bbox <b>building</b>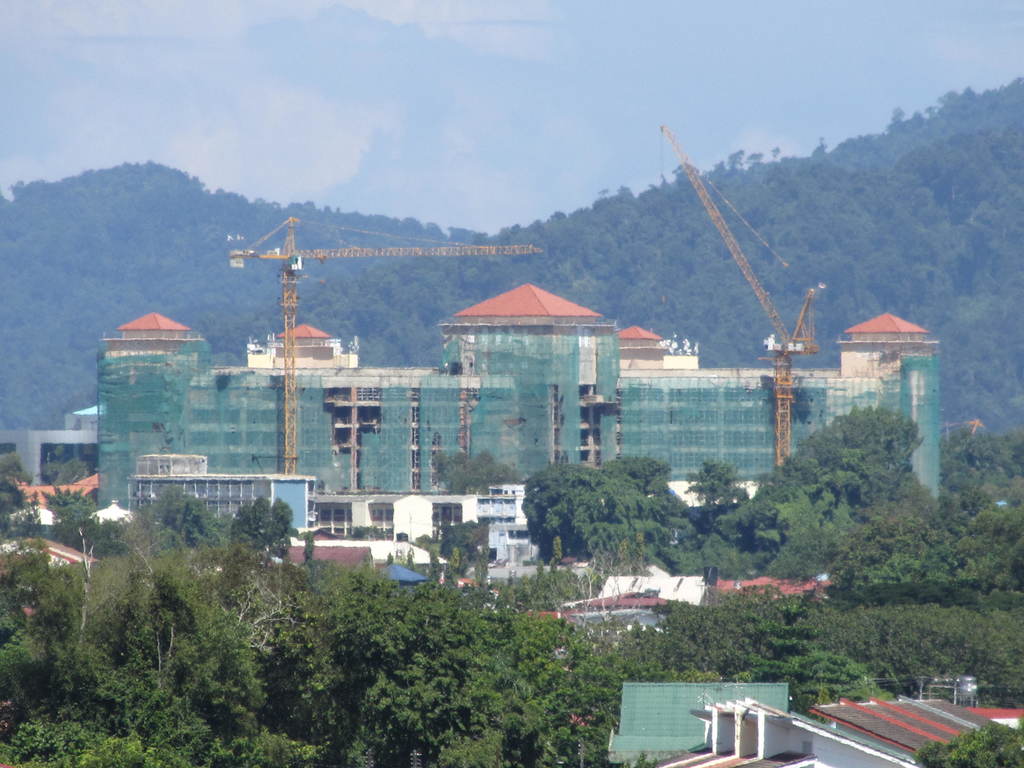
[left=0, top=475, right=96, bottom=561]
